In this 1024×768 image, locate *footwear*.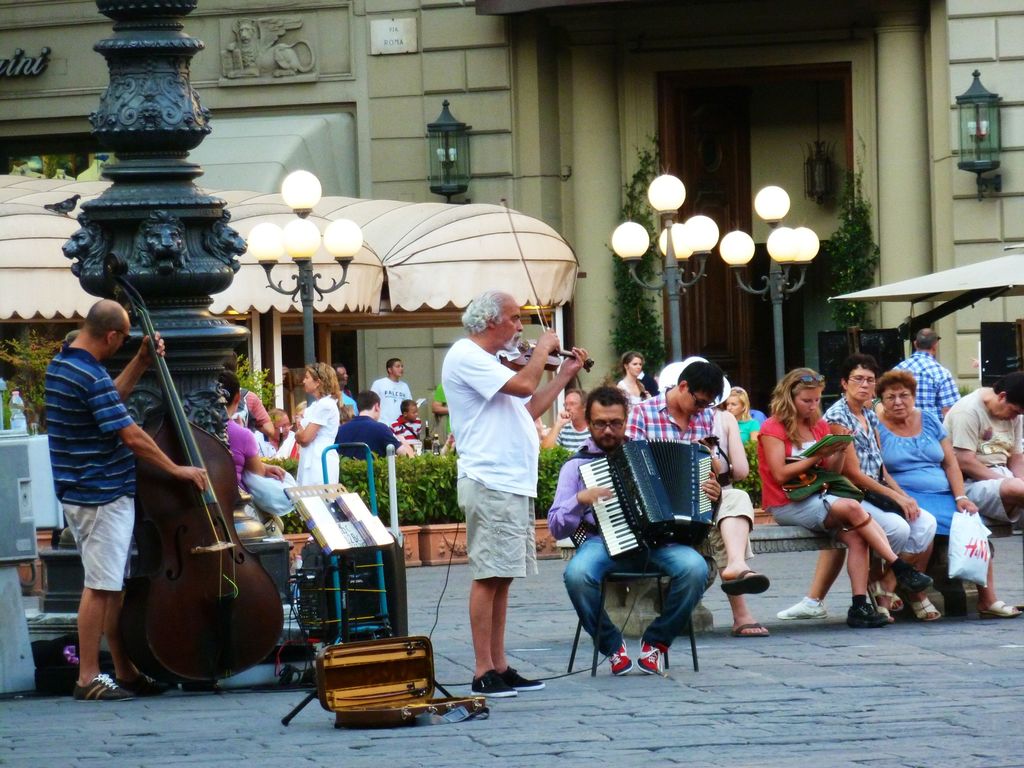
Bounding box: 872,582,904,610.
